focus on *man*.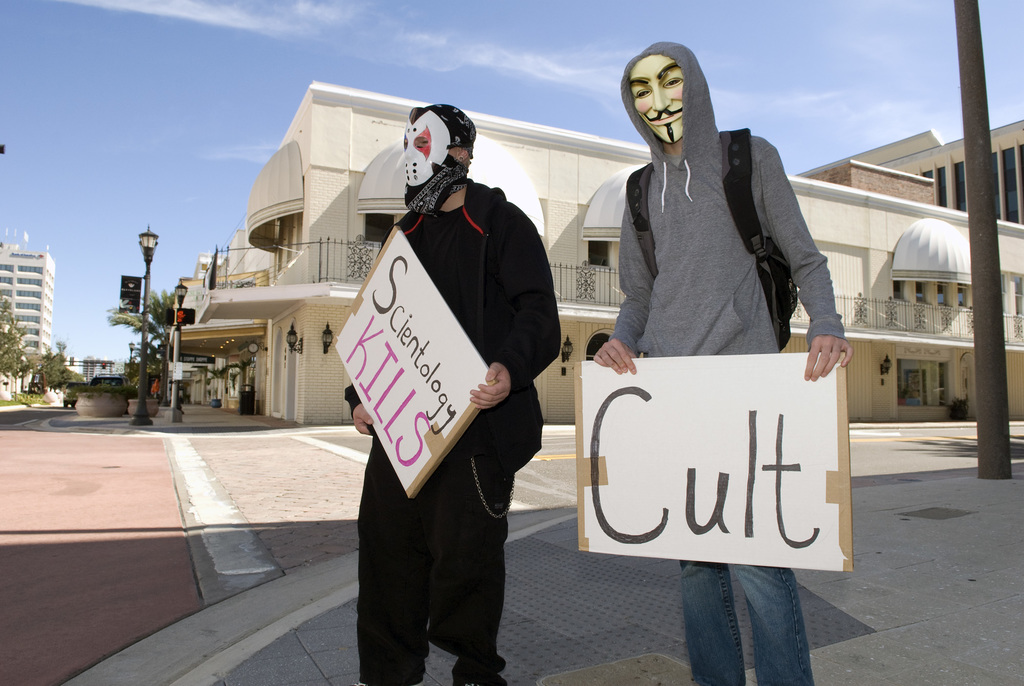
Focused at detection(319, 106, 555, 664).
